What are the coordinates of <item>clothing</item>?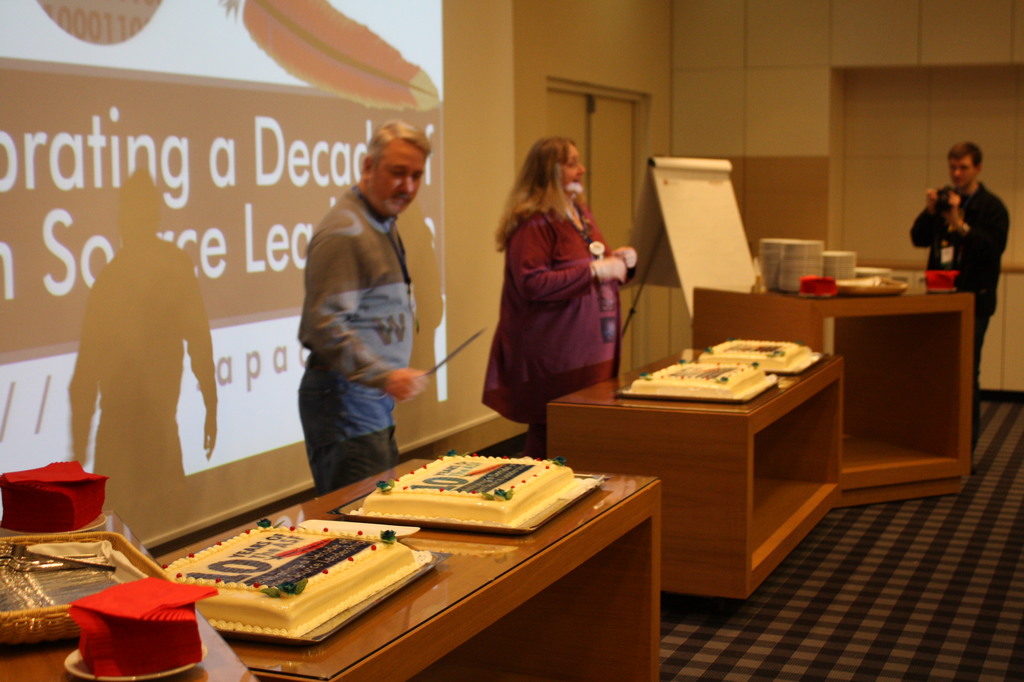
(493, 178, 627, 402).
